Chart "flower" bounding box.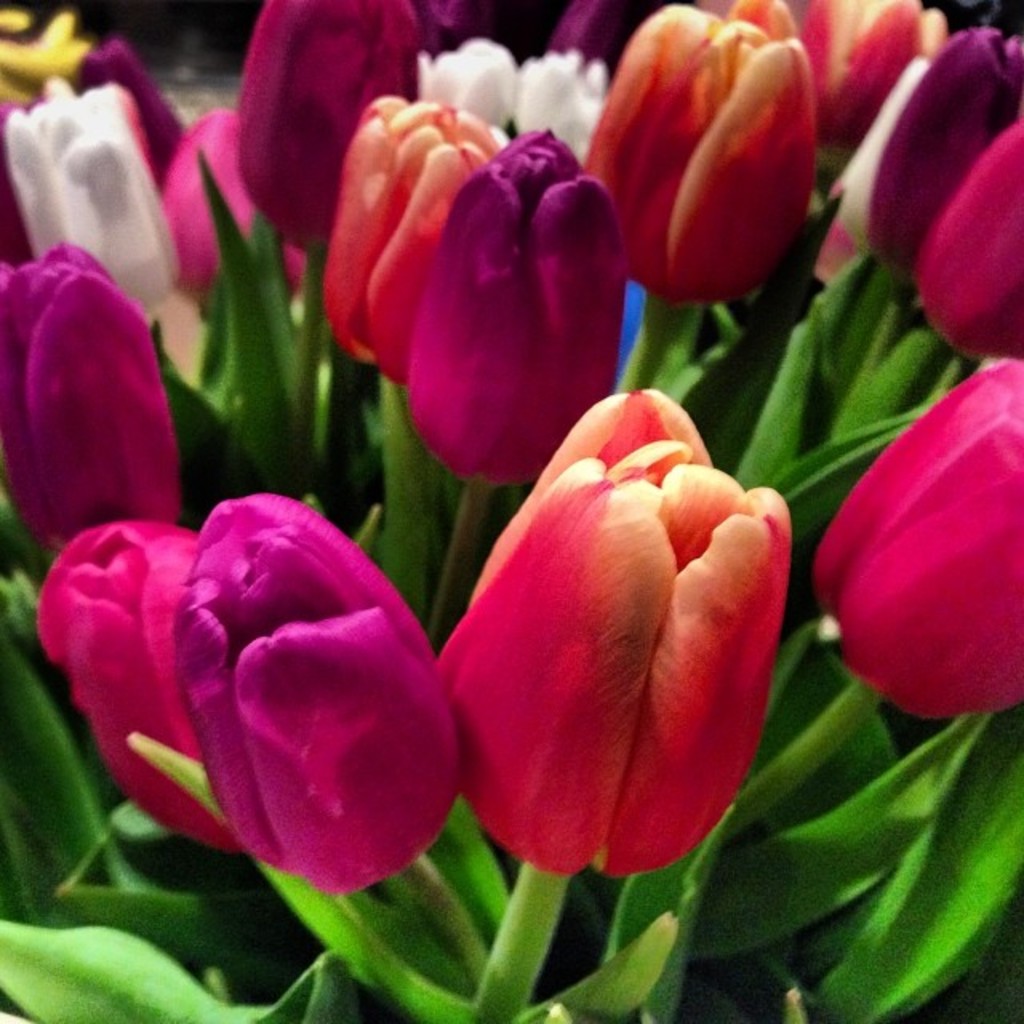
Charted: 579/0/818/302.
